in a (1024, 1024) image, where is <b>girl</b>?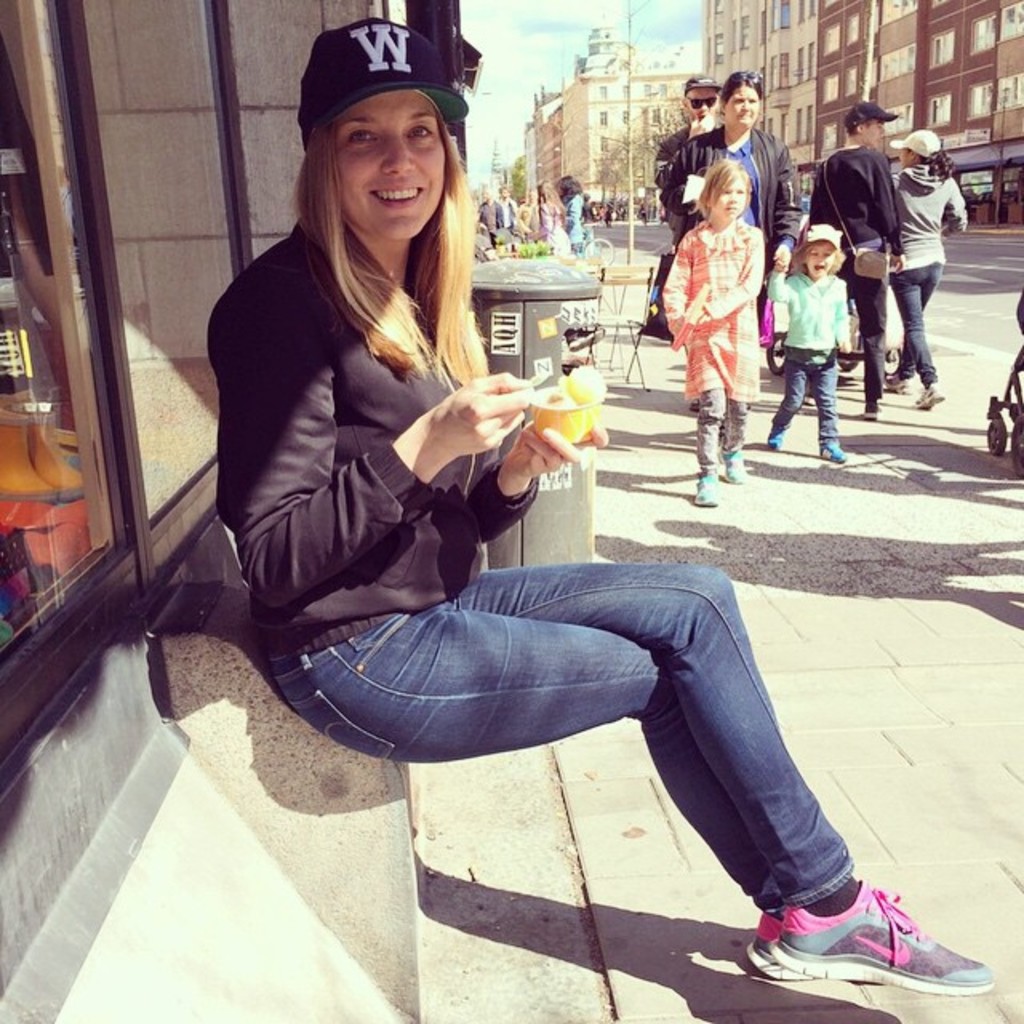
{"left": 187, "top": 27, "right": 997, "bottom": 998}.
